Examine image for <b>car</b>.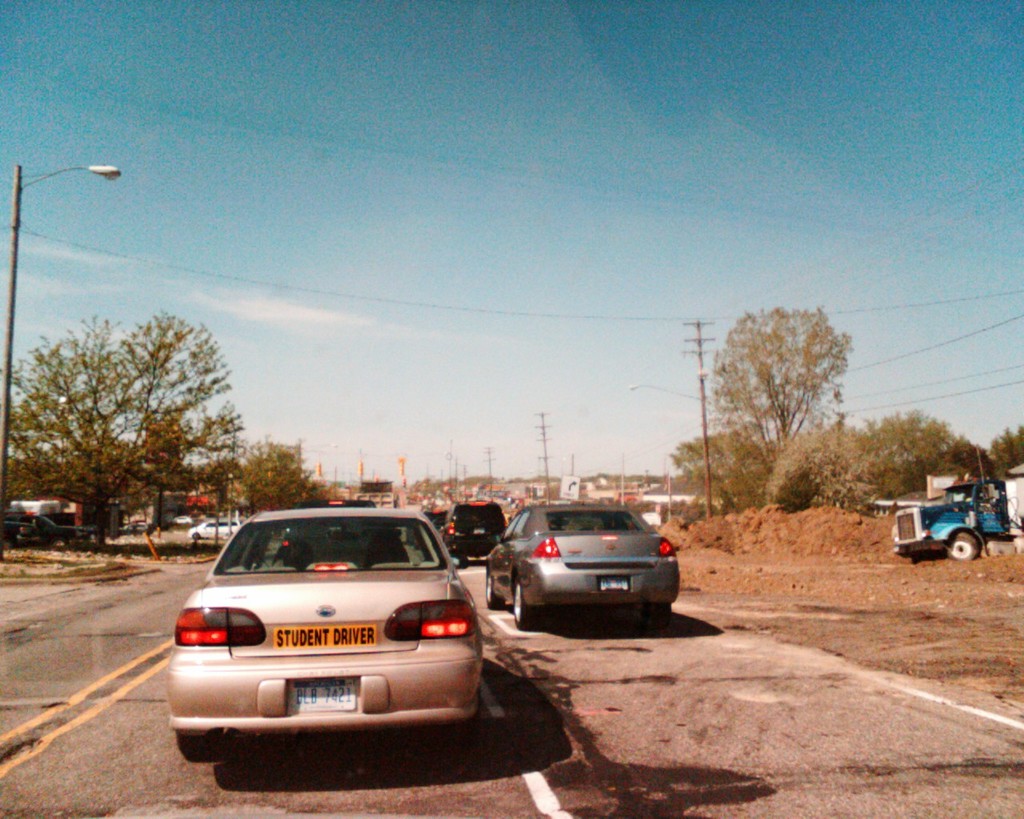
Examination result: [2, 505, 102, 549].
